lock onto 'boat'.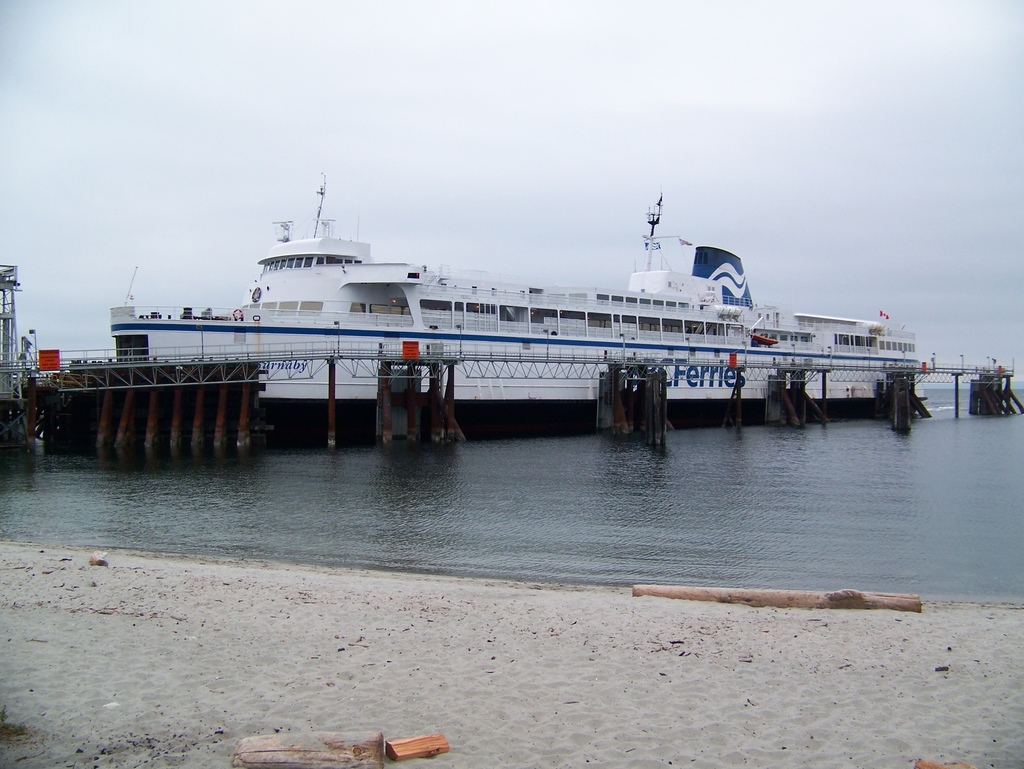
Locked: box(44, 176, 947, 425).
